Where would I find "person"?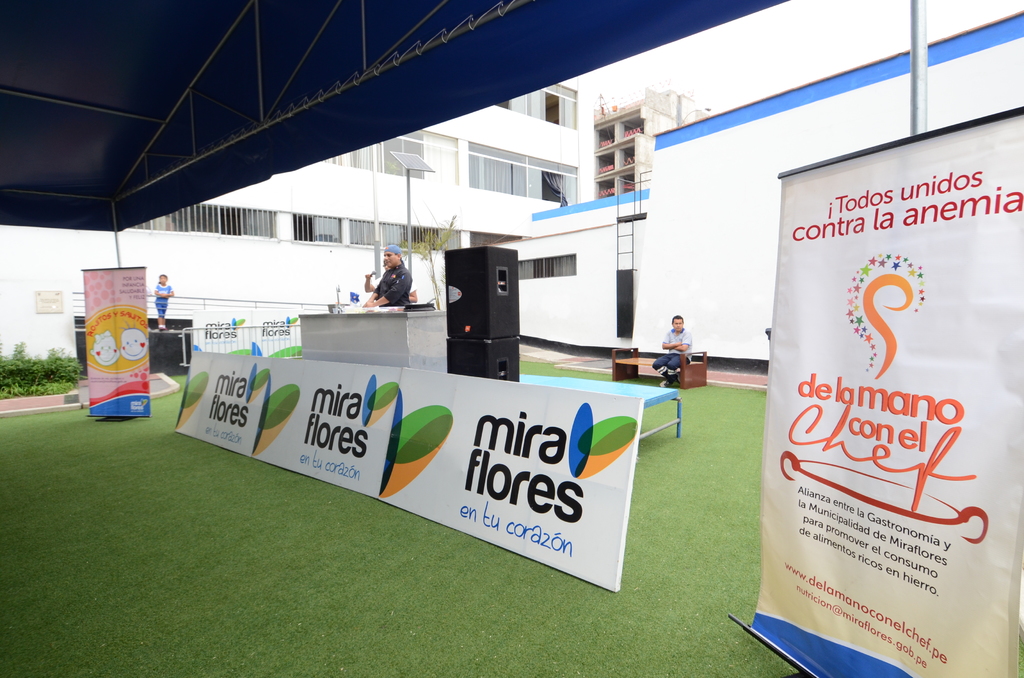
At [353,246,411,321].
